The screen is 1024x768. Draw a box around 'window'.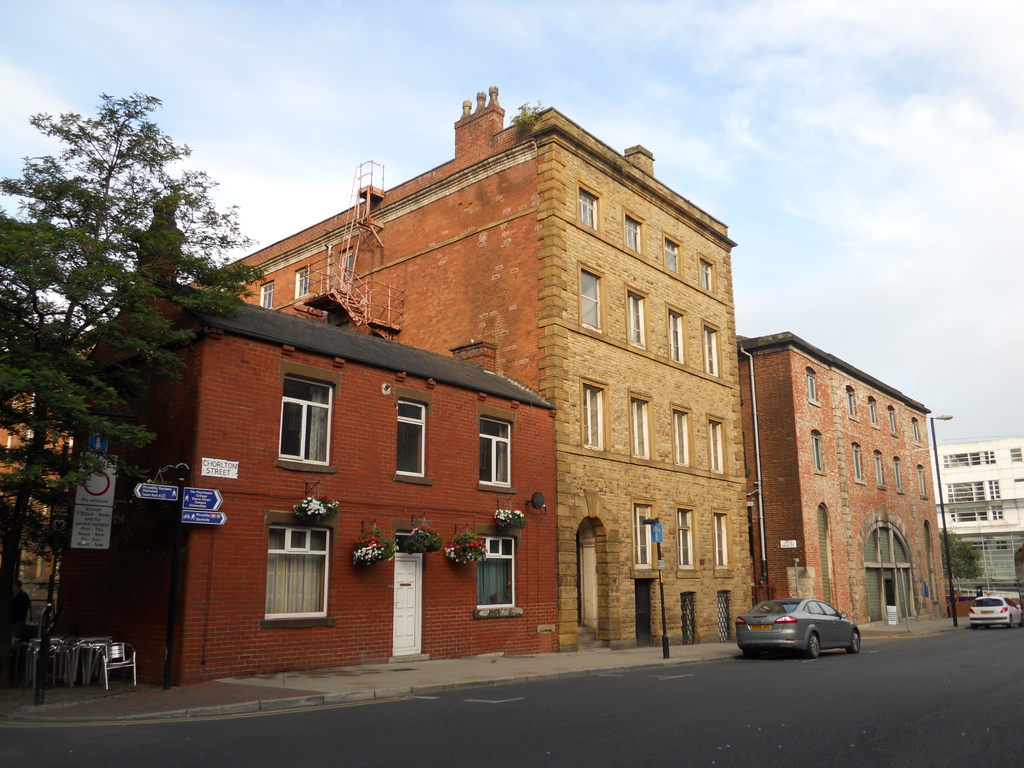
<region>700, 323, 721, 382</region>.
